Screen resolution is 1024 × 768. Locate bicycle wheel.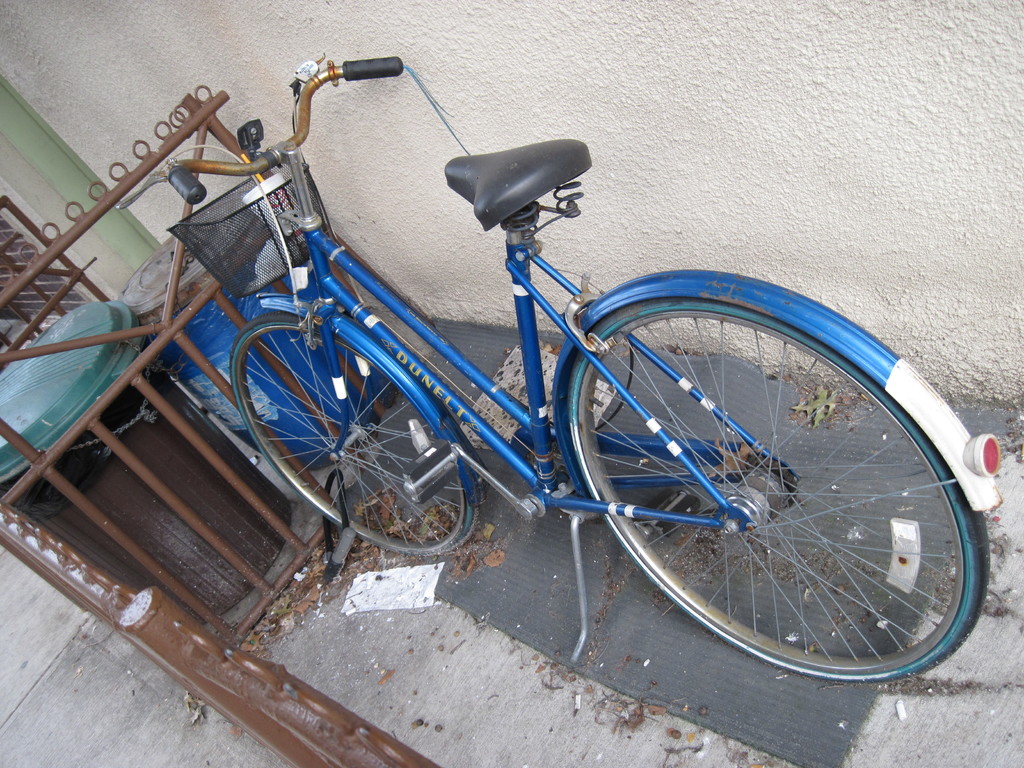
[228, 314, 480, 556].
